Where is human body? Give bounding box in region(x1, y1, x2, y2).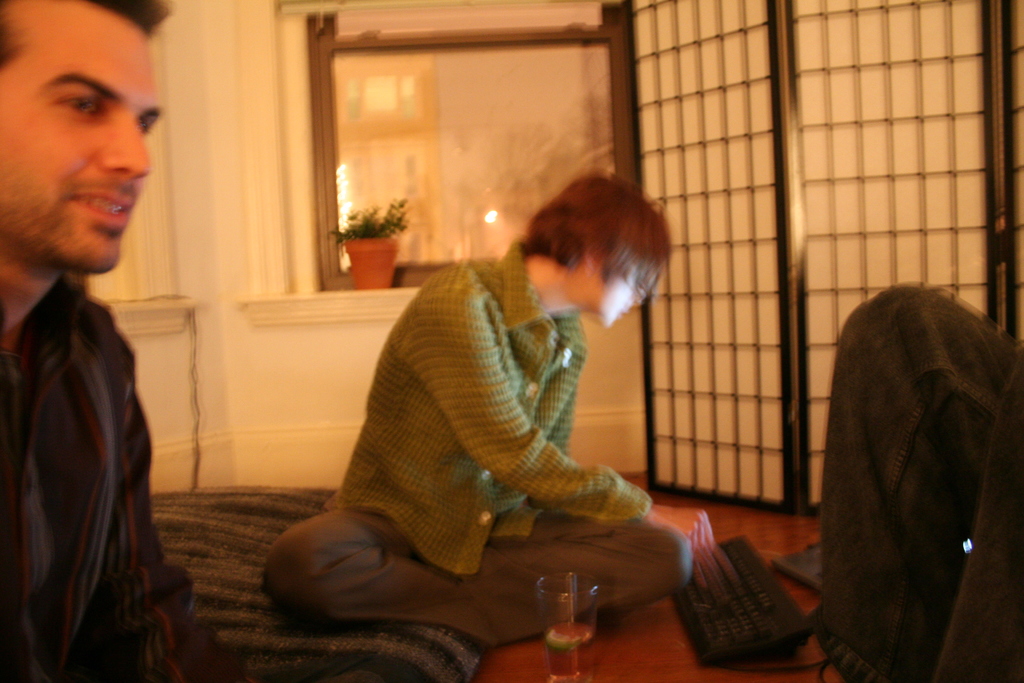
region(0, 1, 230, 682).
